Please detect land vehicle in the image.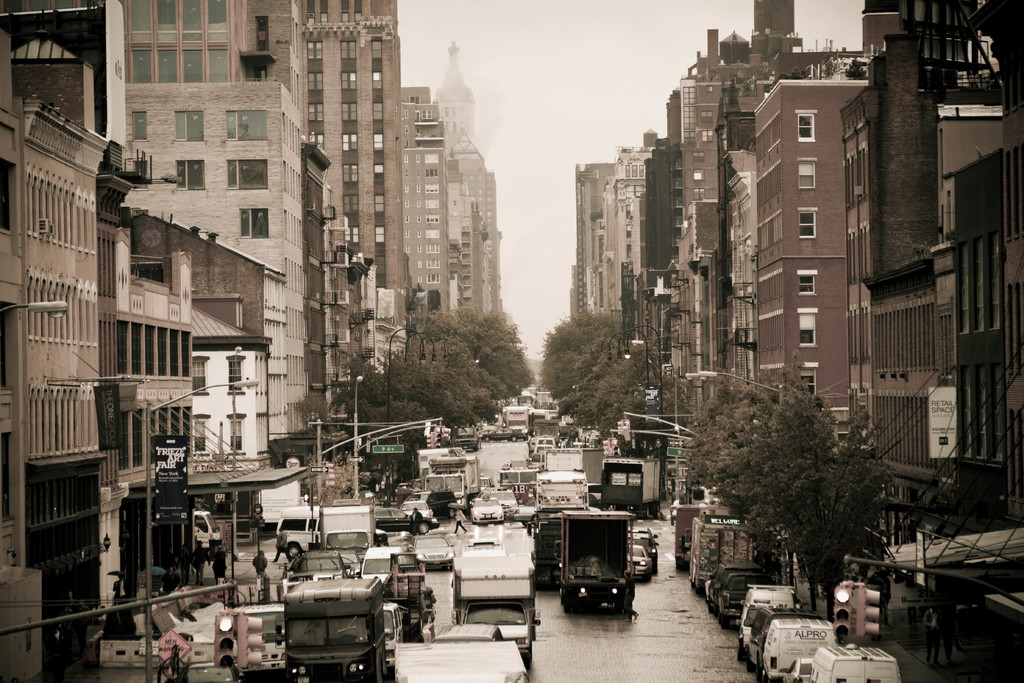
705:556:766:631.
